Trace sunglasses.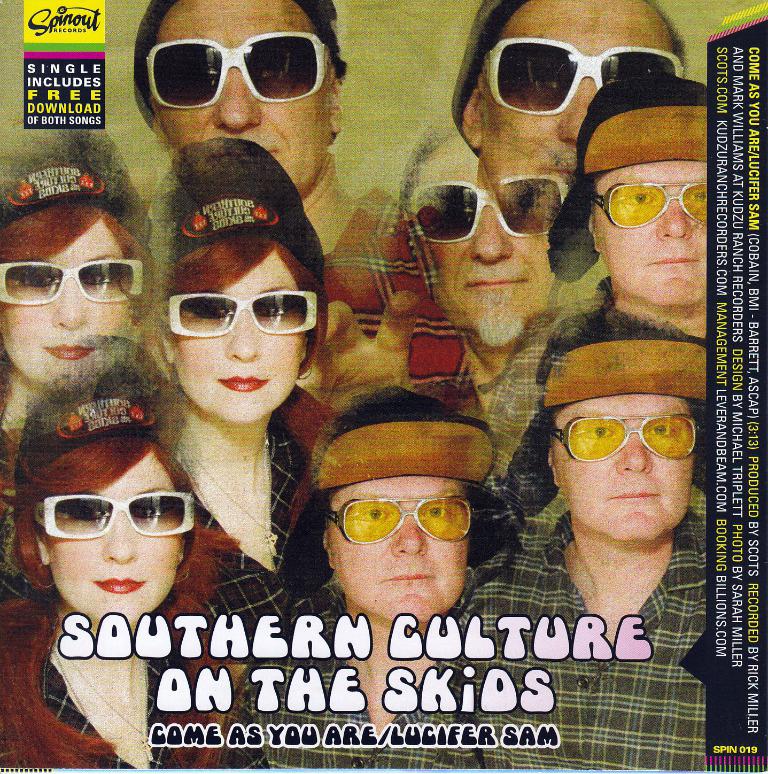
Traced to {"left": 409, "top": 185, "right": 569, "bottom": 239}.
